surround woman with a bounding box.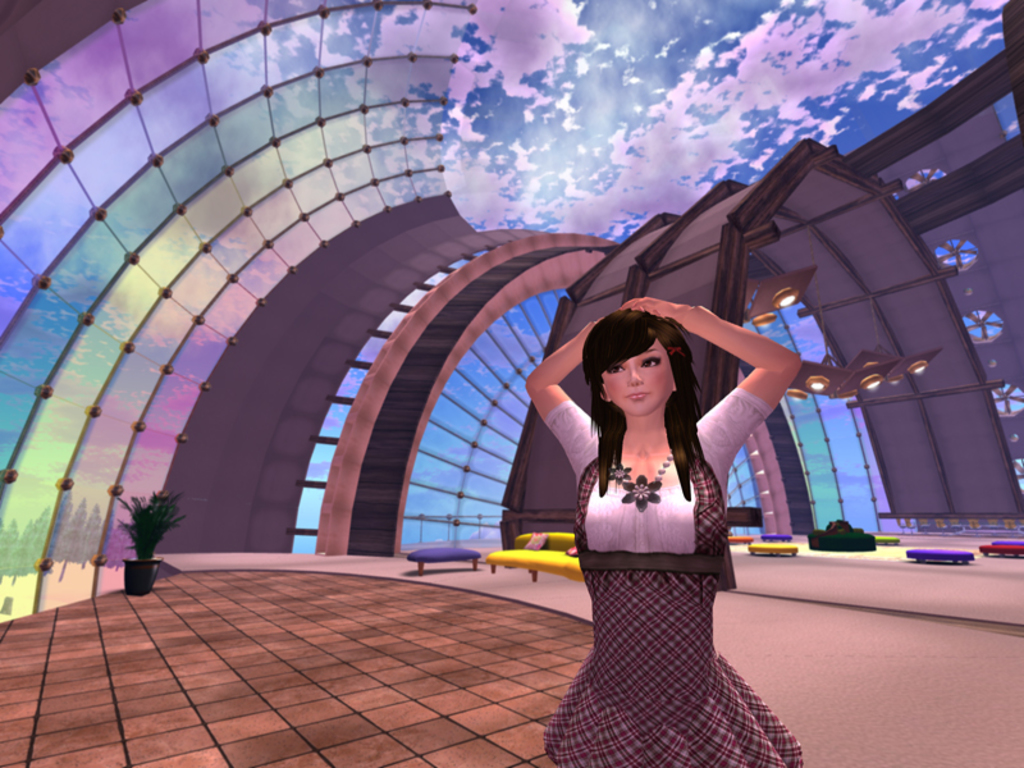
select_region(531, 296, 812, 764).
